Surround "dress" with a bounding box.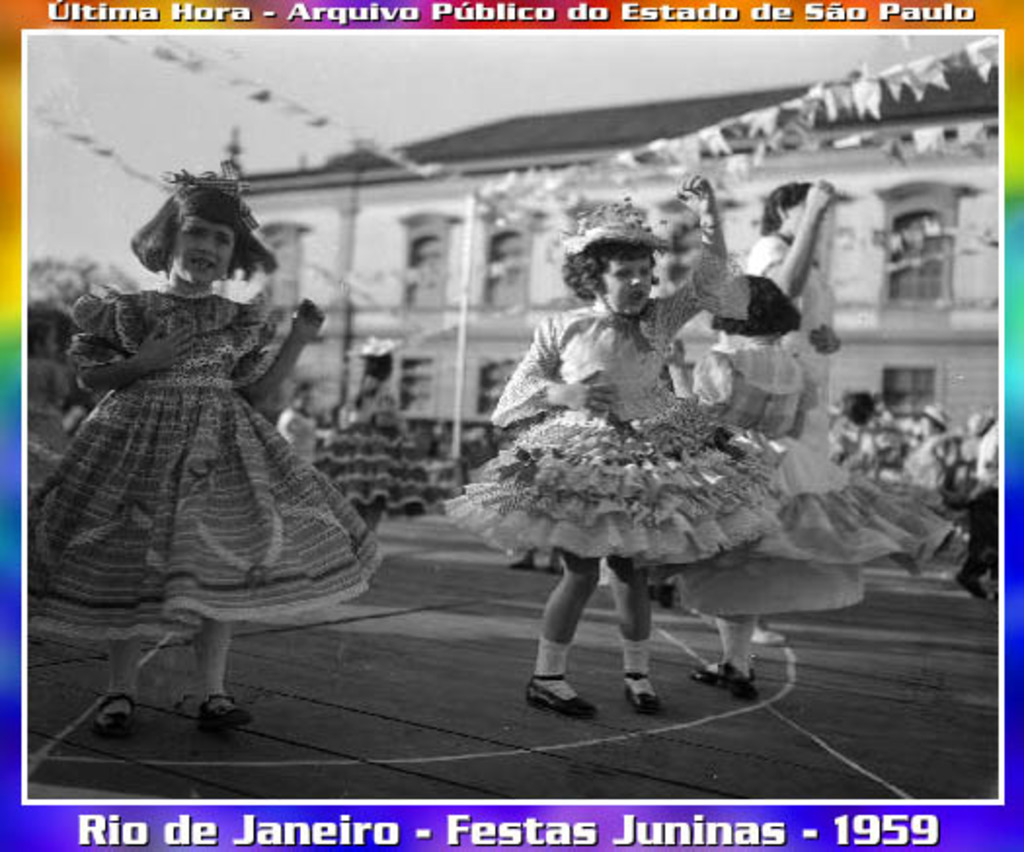
<region>445, 240, 813, 599</region>.
